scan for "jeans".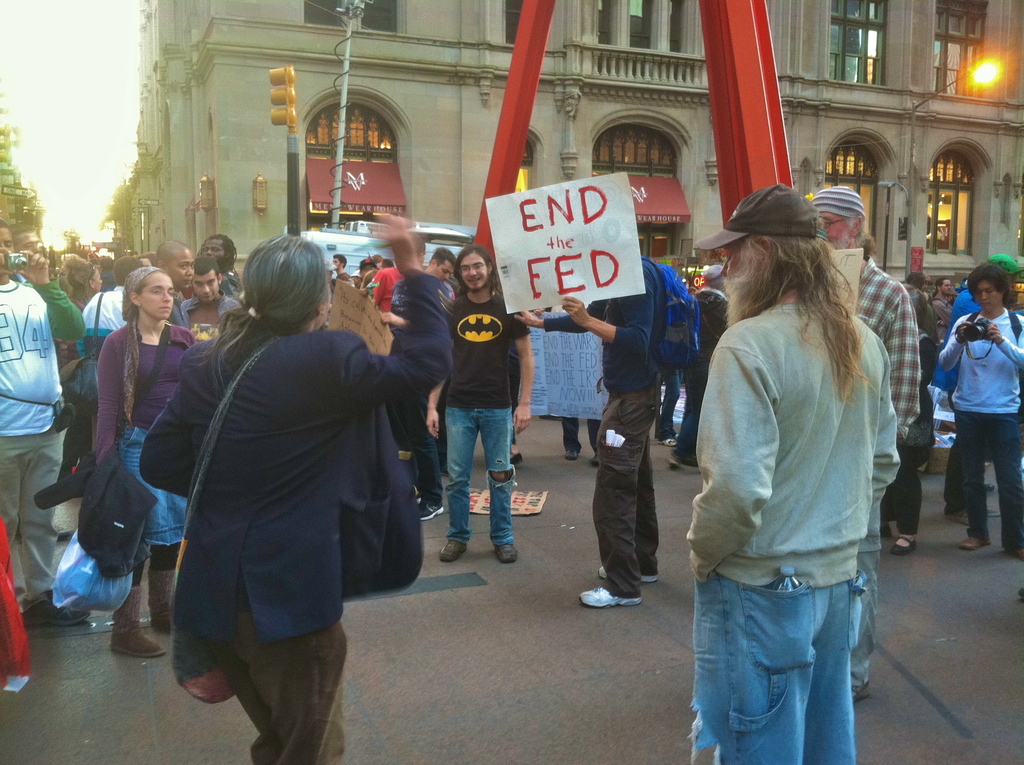
Scan result: 410/435/447/502.
